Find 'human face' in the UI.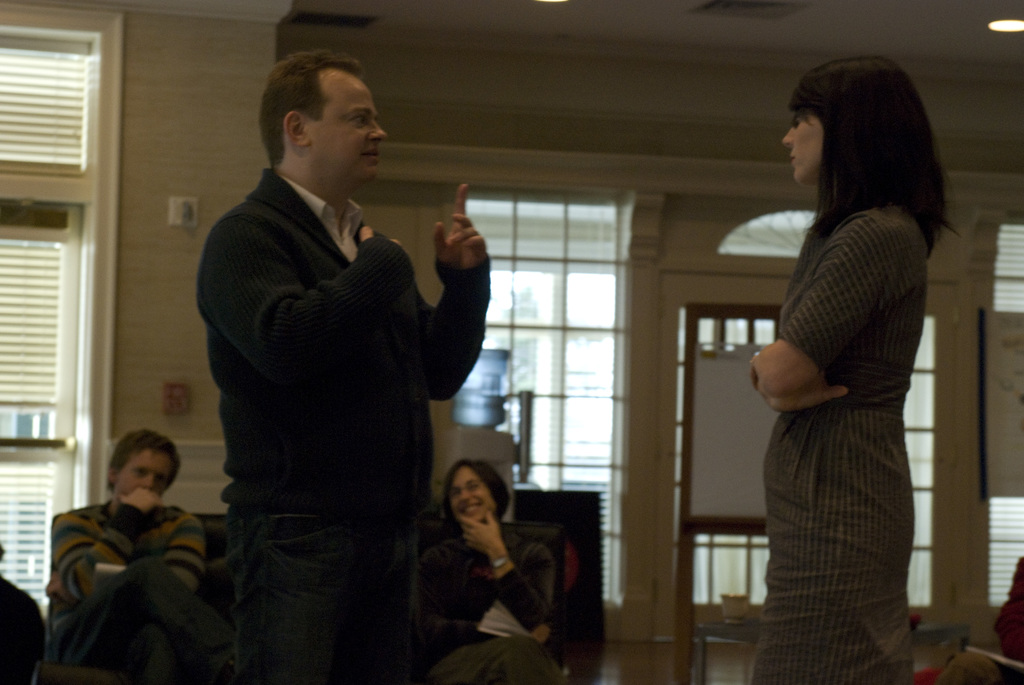
UI element at bbox(451, 462, 498, 523).
